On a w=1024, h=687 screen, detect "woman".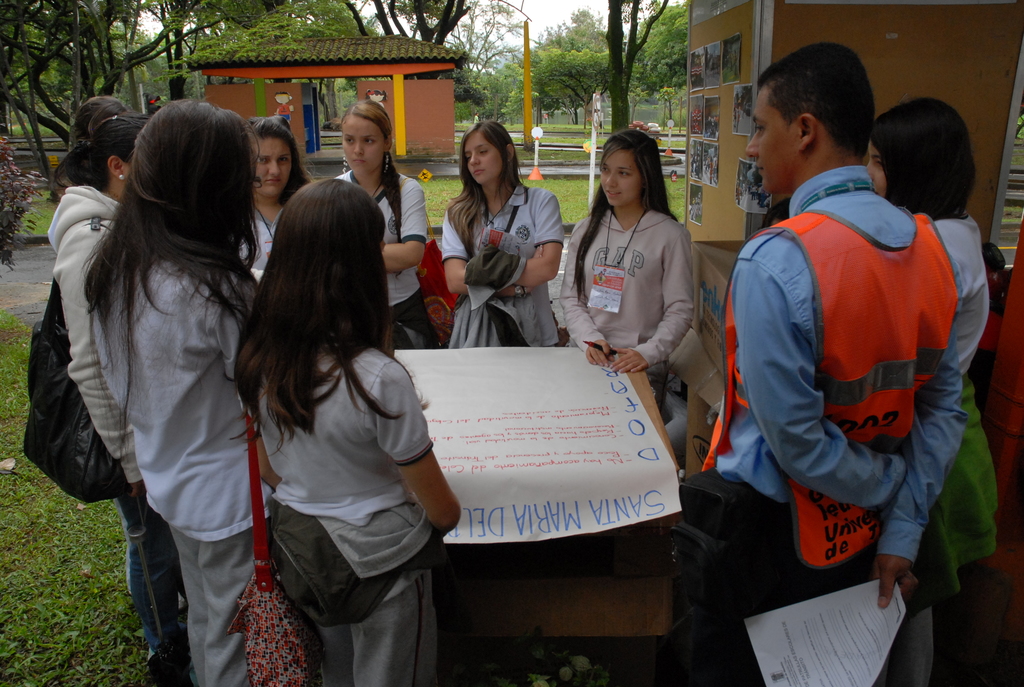
[440,119,563,345].
